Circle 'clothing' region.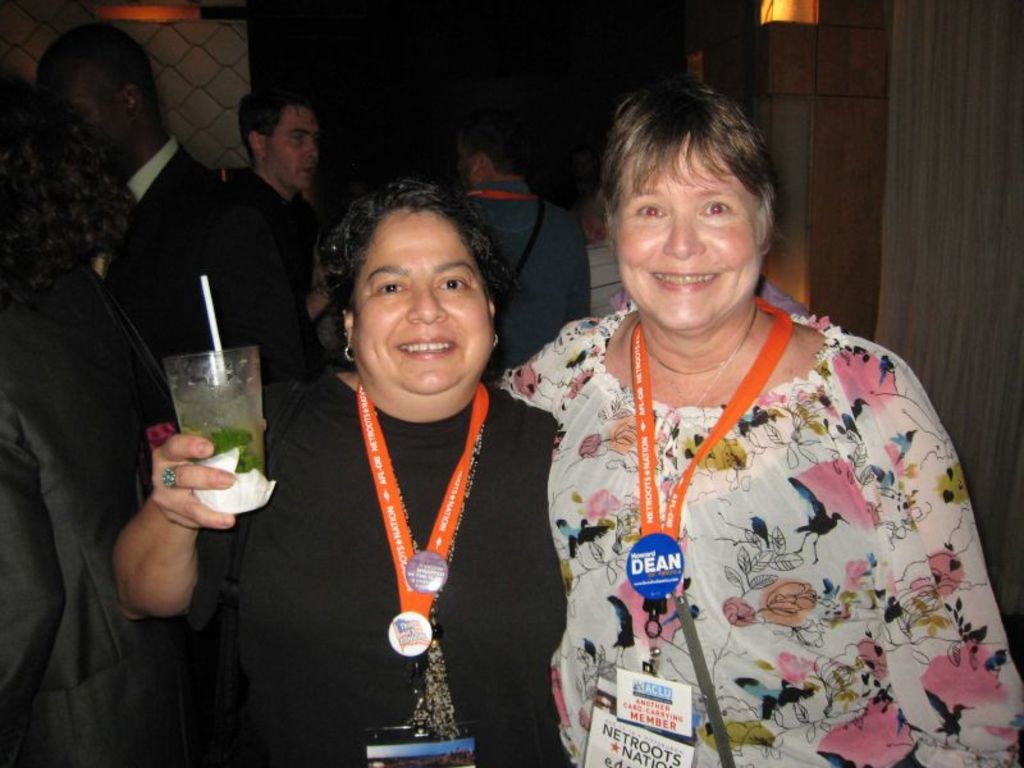
Region: <box>108,133,294,439</box>.
